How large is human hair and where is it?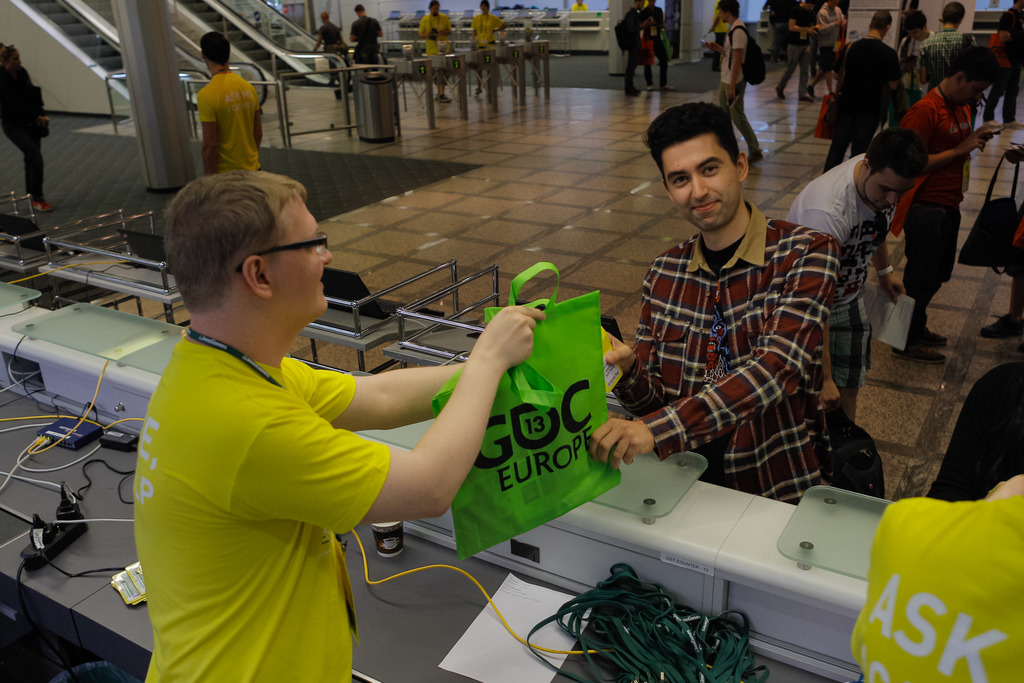
Bounding box: 943:45:1002:87.
